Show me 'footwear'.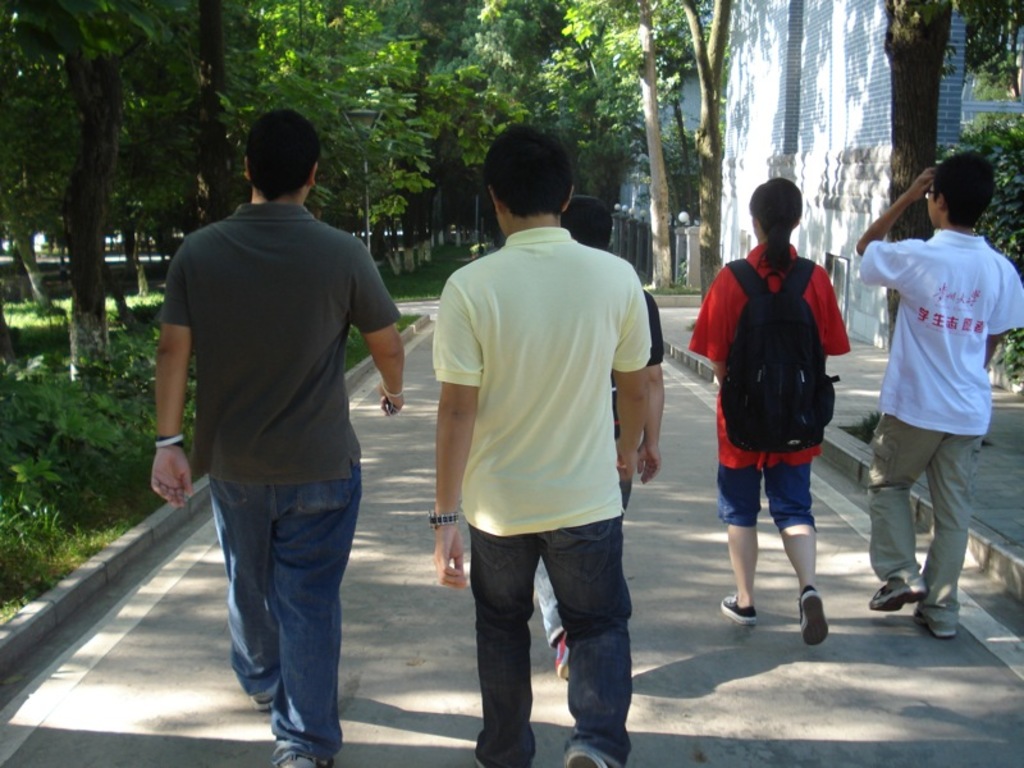
'footwear' is here: left=918, top=605, right=959, bottom=637.
